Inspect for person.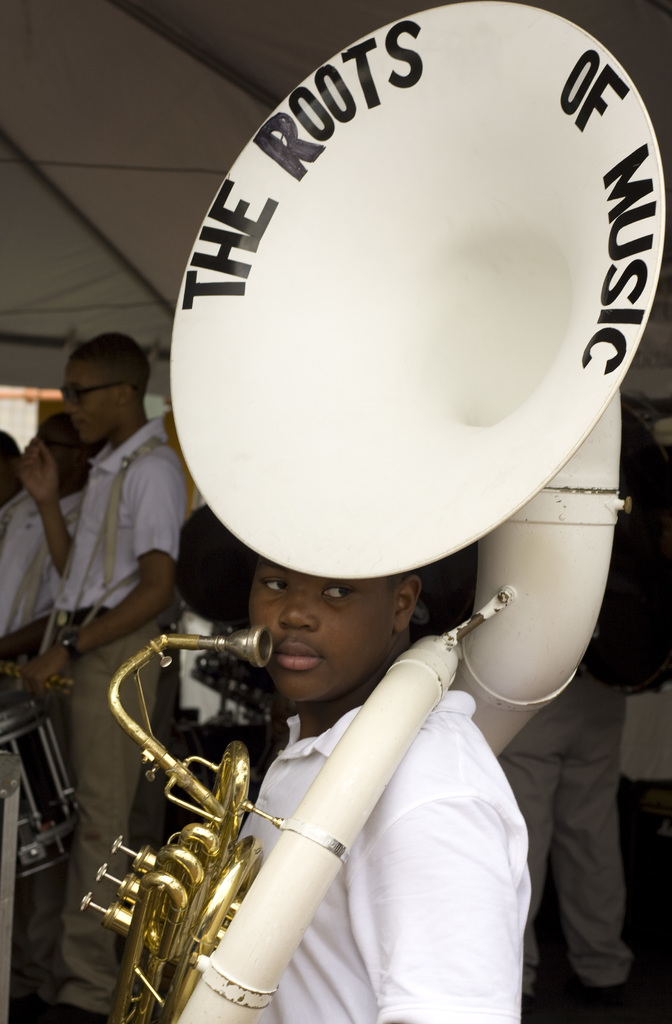
Inspection: 0,430,26,512.
